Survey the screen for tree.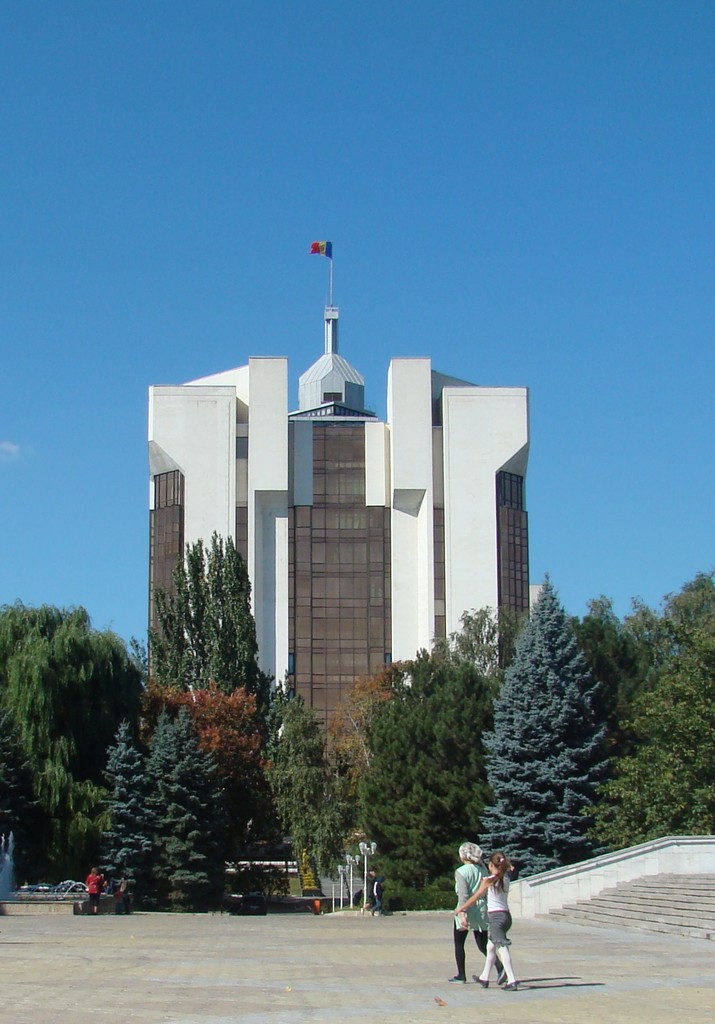
Survey found: 587, 566, 714, 858.
